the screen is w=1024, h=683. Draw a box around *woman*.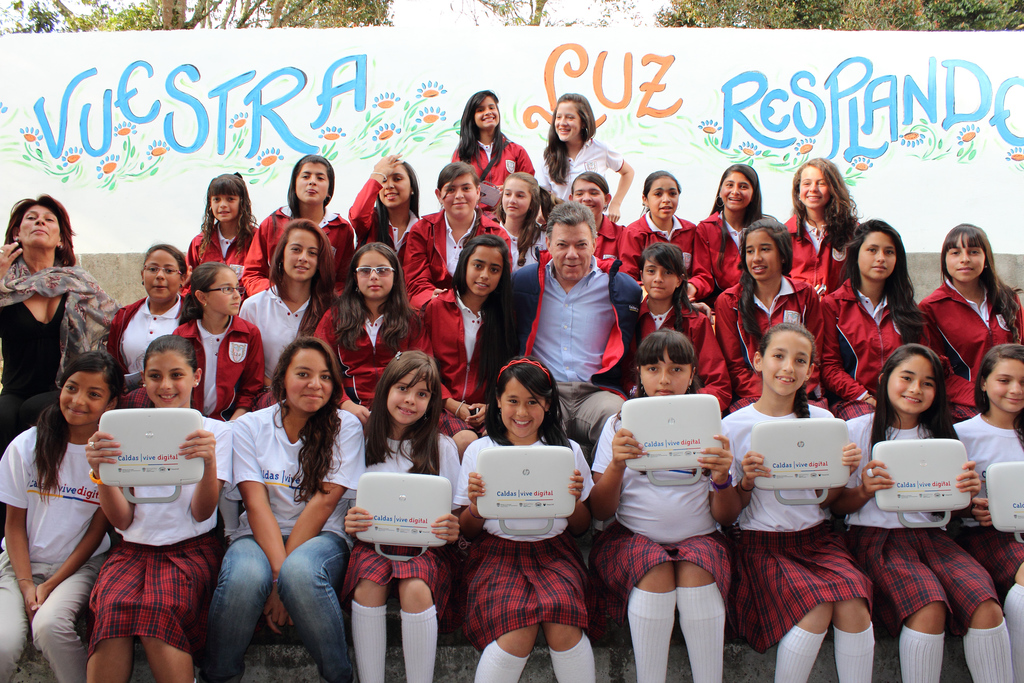
<box>201,323,353,679</box>.
